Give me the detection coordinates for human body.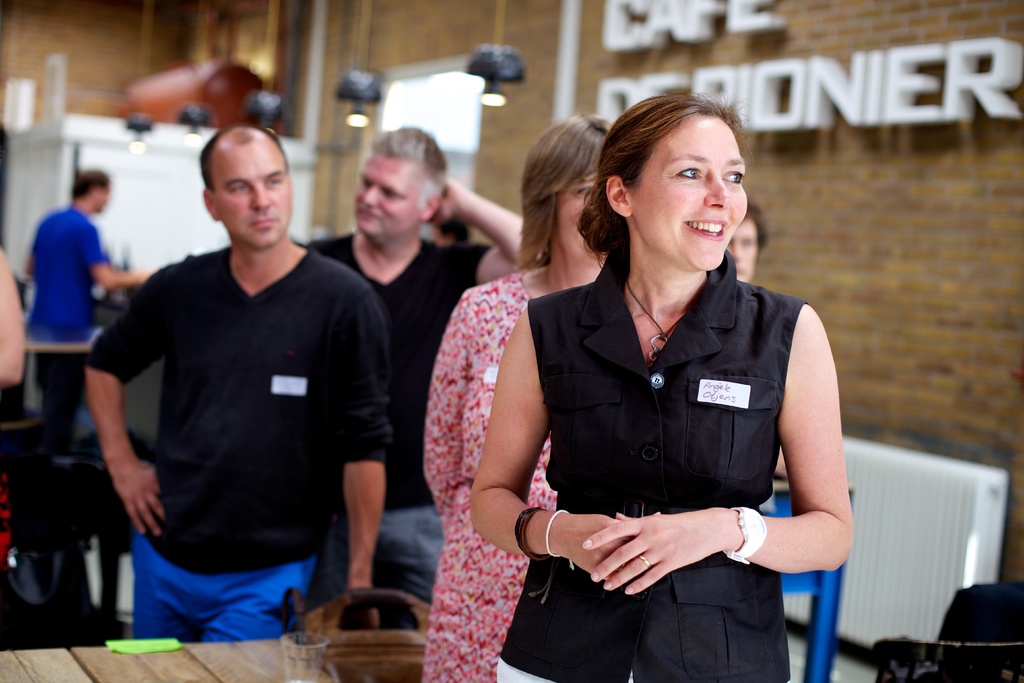
bbox(76, 126, 385, 646).
